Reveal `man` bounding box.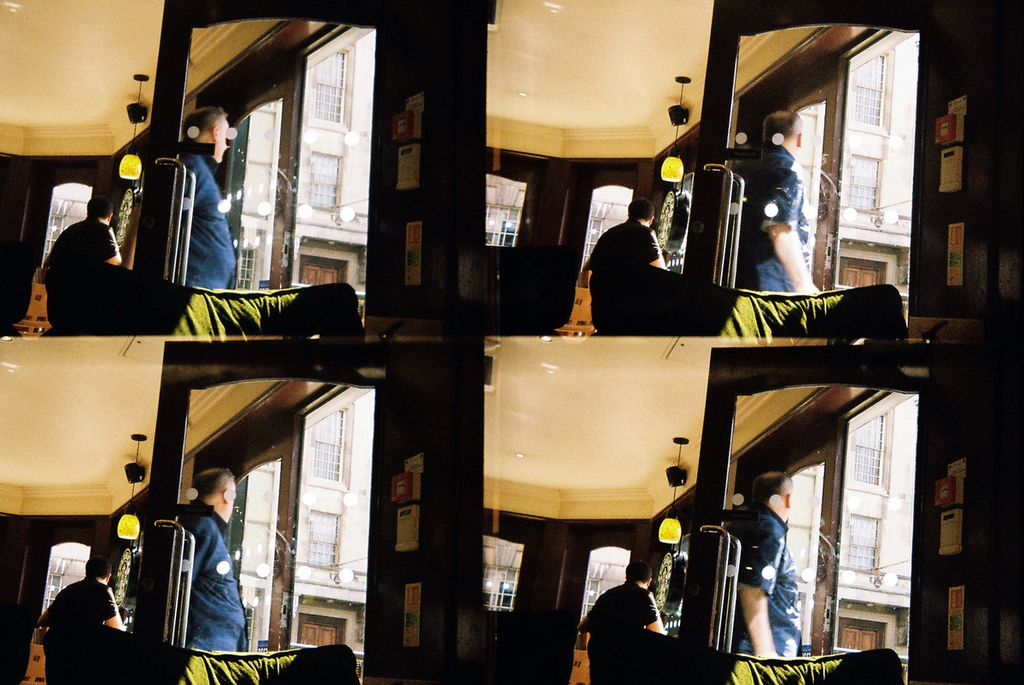
Revealed: BBox(175, 467, 253, 649).
